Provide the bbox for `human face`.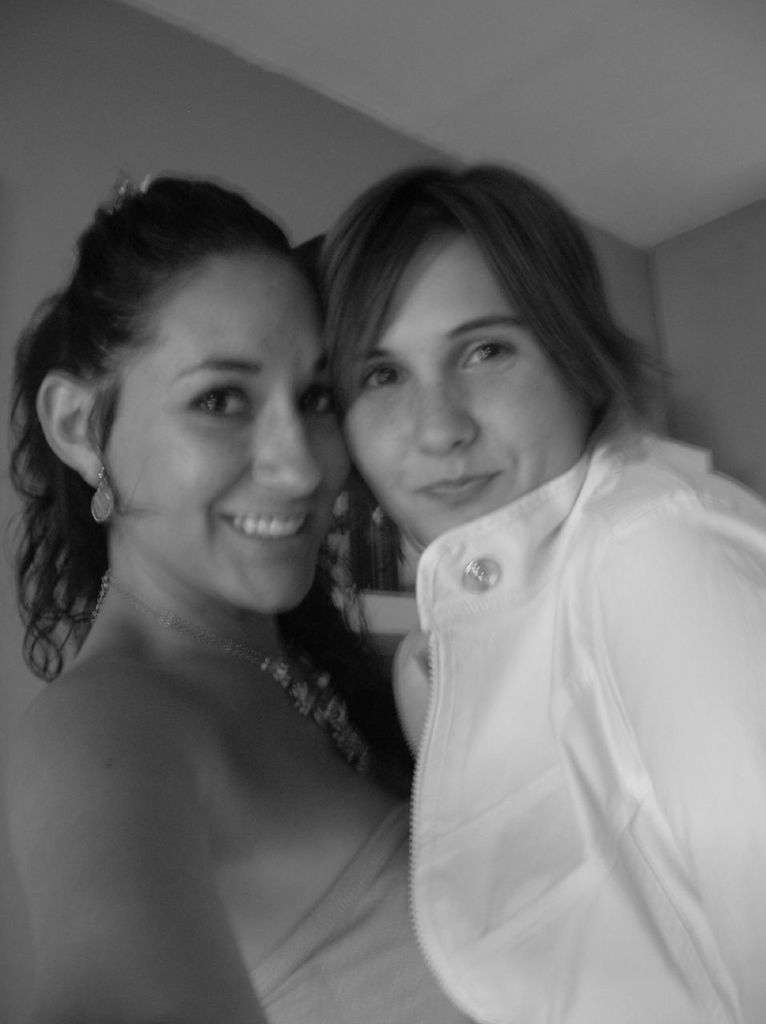
94 244 355 614.
